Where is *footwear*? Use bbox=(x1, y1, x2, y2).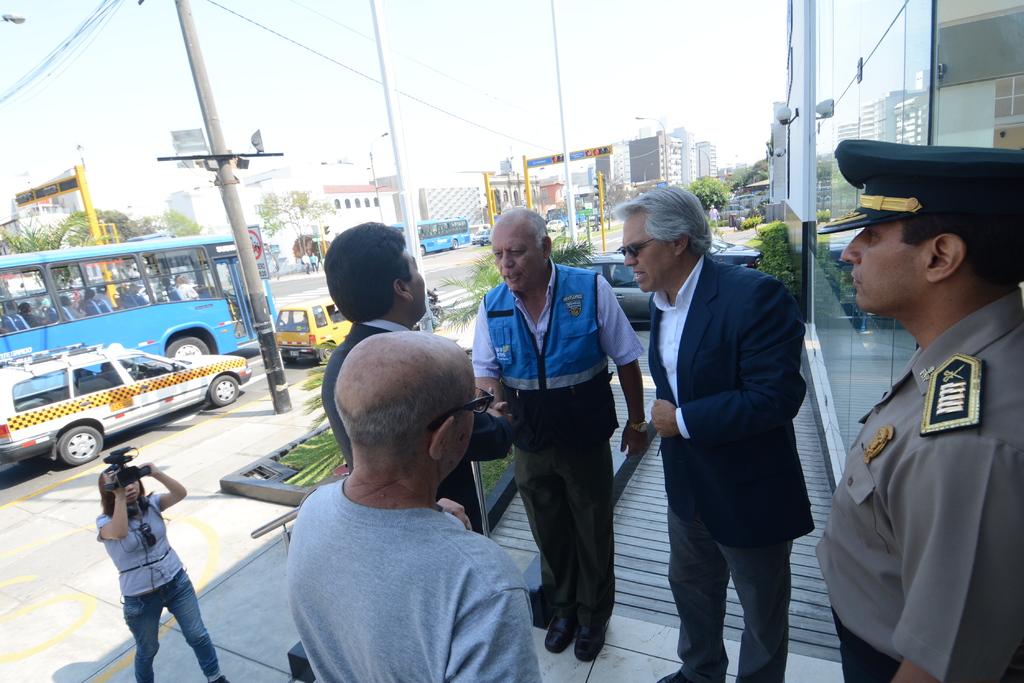
bbox=(545, 613, 572, 652).
